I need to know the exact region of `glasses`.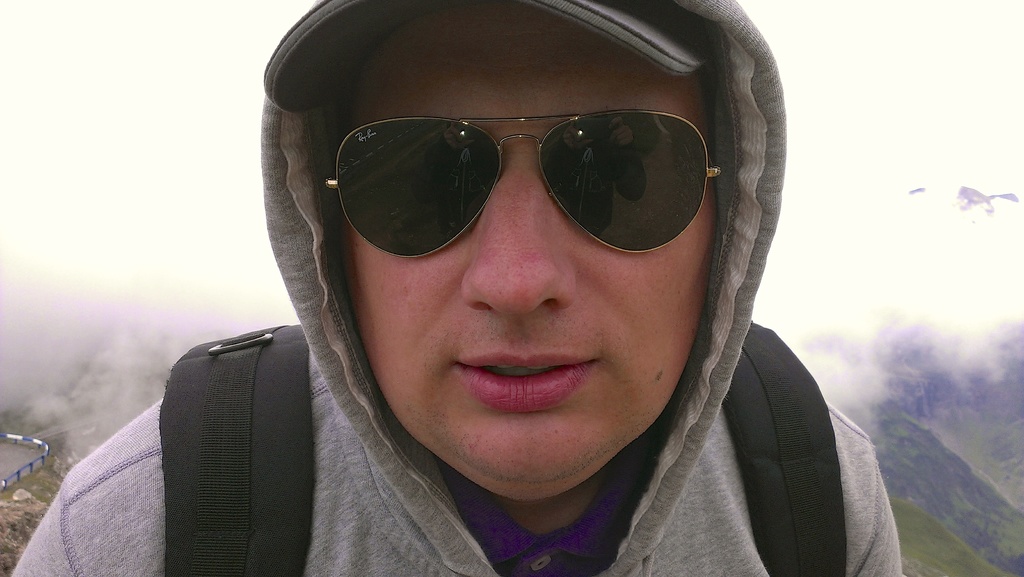
Region: (323, 111, 727, 261).
